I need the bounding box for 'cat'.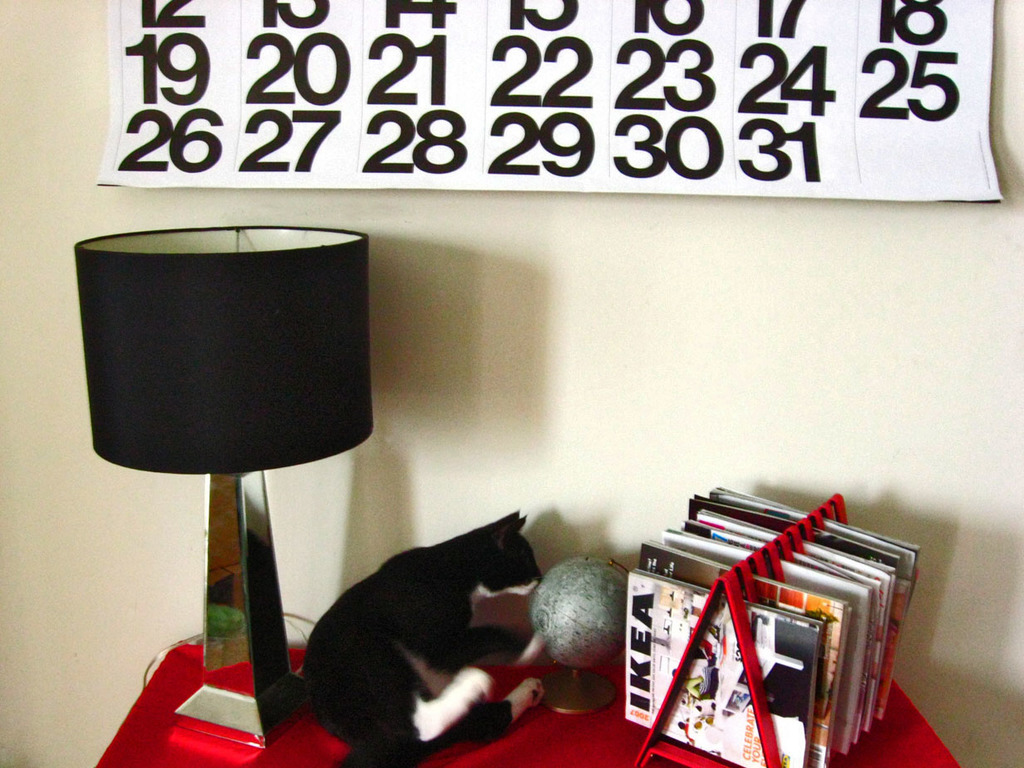
Here it is: 301/502/541/763.
